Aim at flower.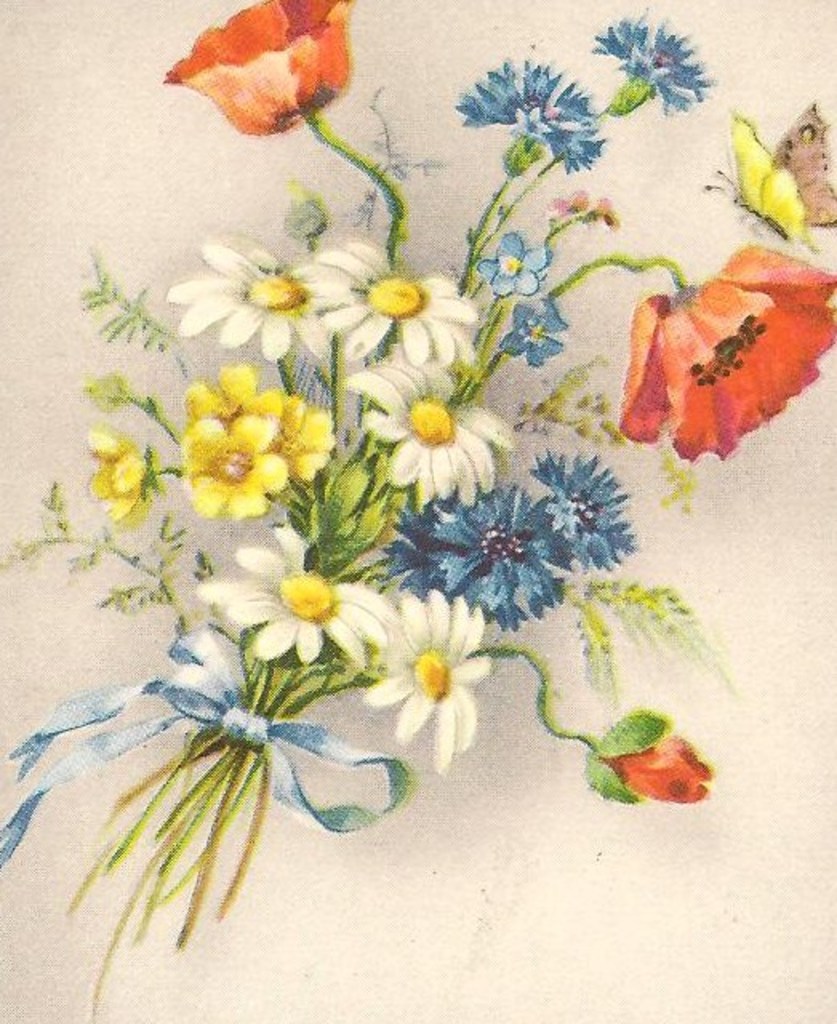
Aimed at left=197, top=522, right=398, bottom=672.
